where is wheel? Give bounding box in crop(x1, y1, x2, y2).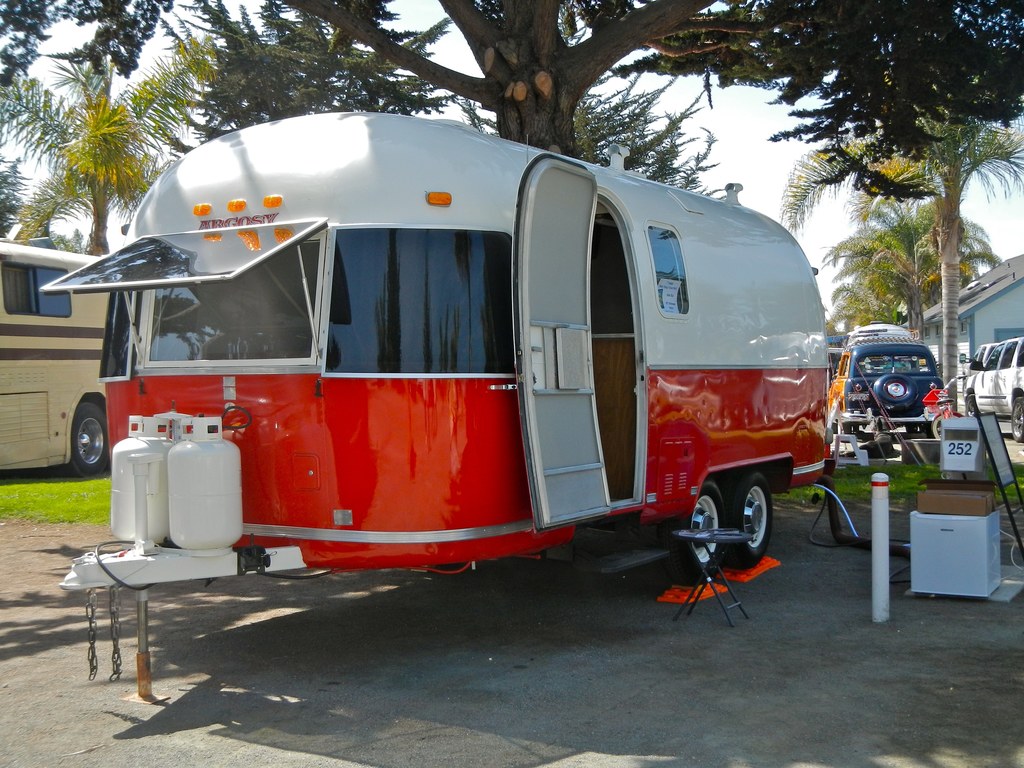
crop(872, 369, 916, 412).
